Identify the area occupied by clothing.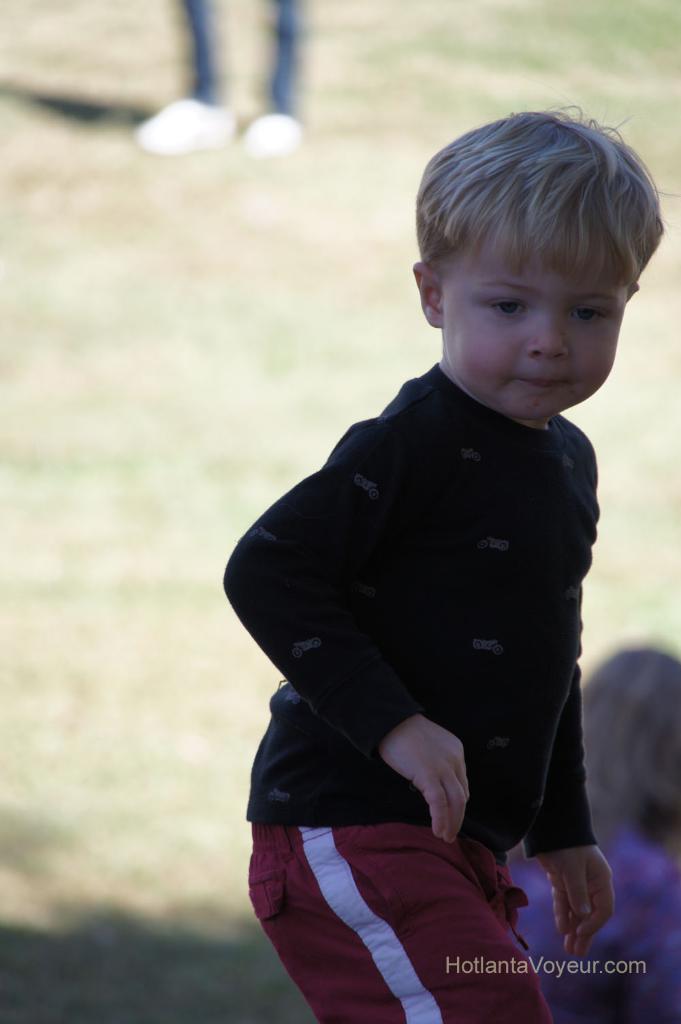
Area: locate(224, 287, 651, 940).
